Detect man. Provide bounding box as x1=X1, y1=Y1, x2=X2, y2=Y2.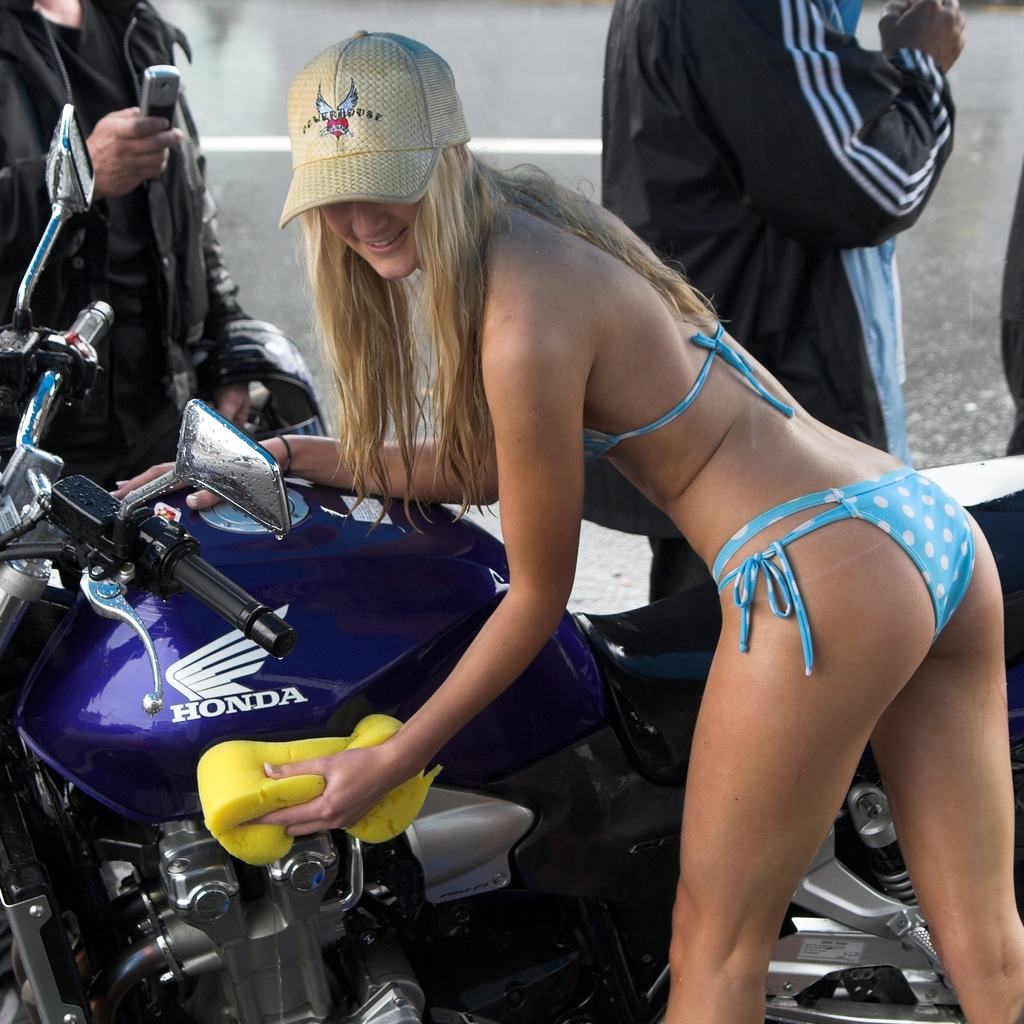
x1=552, y1=0, x2=1002, y2=409.
